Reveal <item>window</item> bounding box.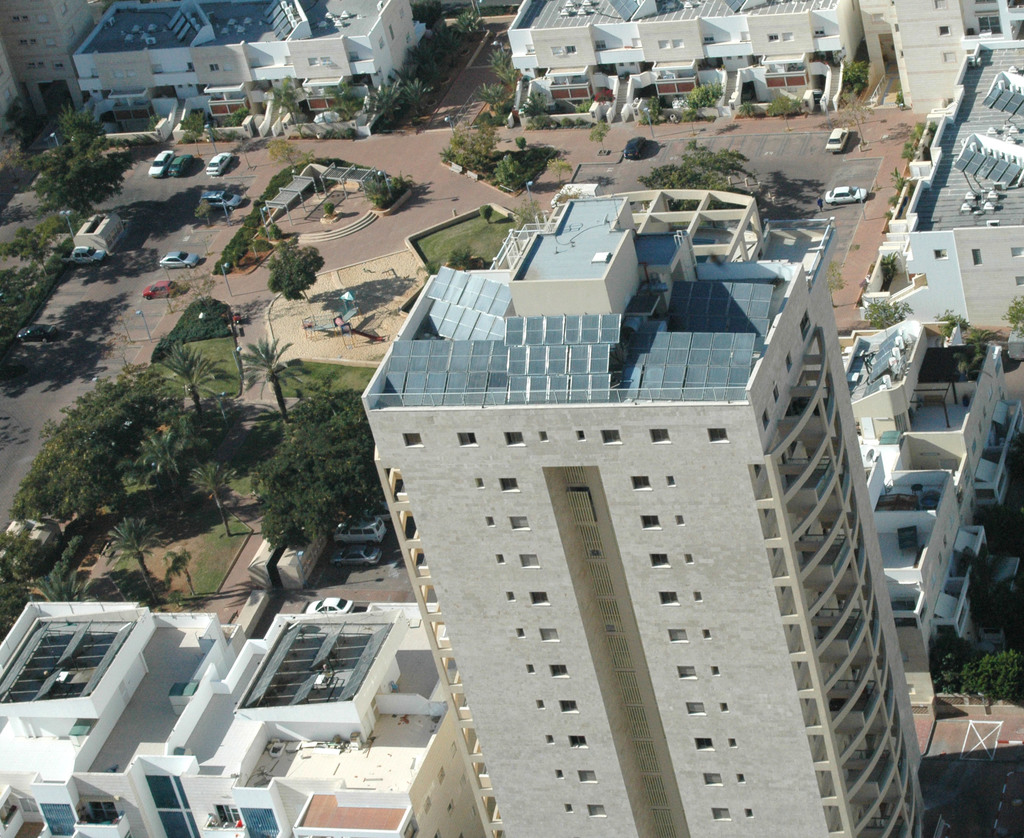
Revealed: [712, 807, 726, 822].
